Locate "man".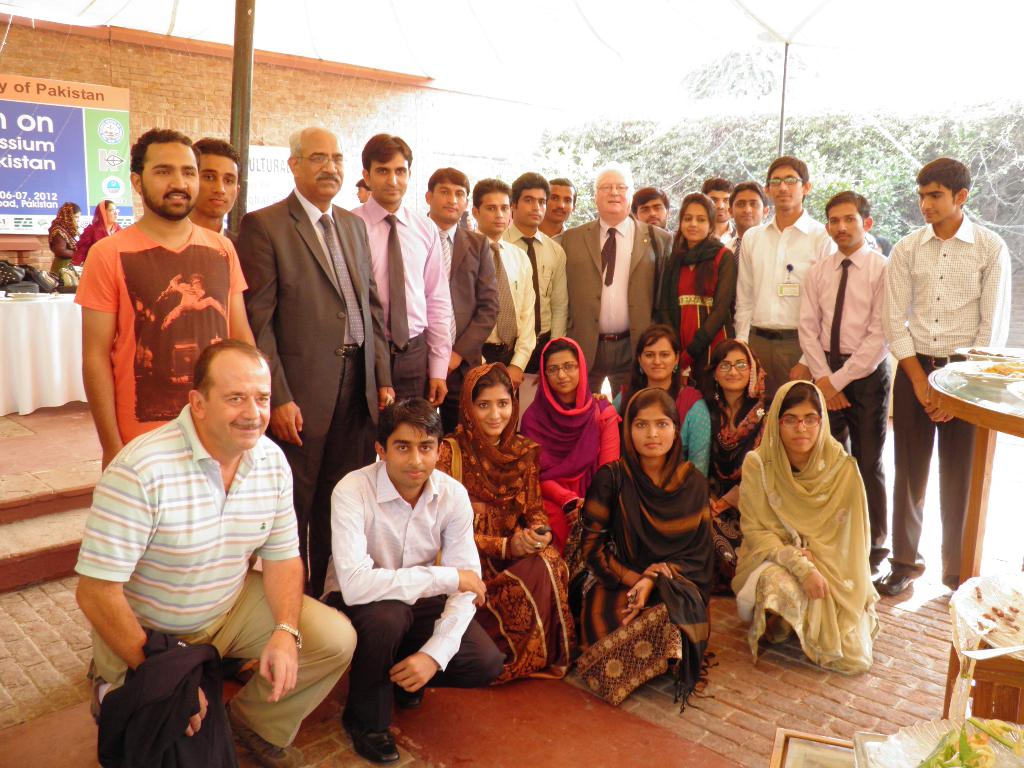
Bounding box: bbox=(703, 177, 730, 240).
